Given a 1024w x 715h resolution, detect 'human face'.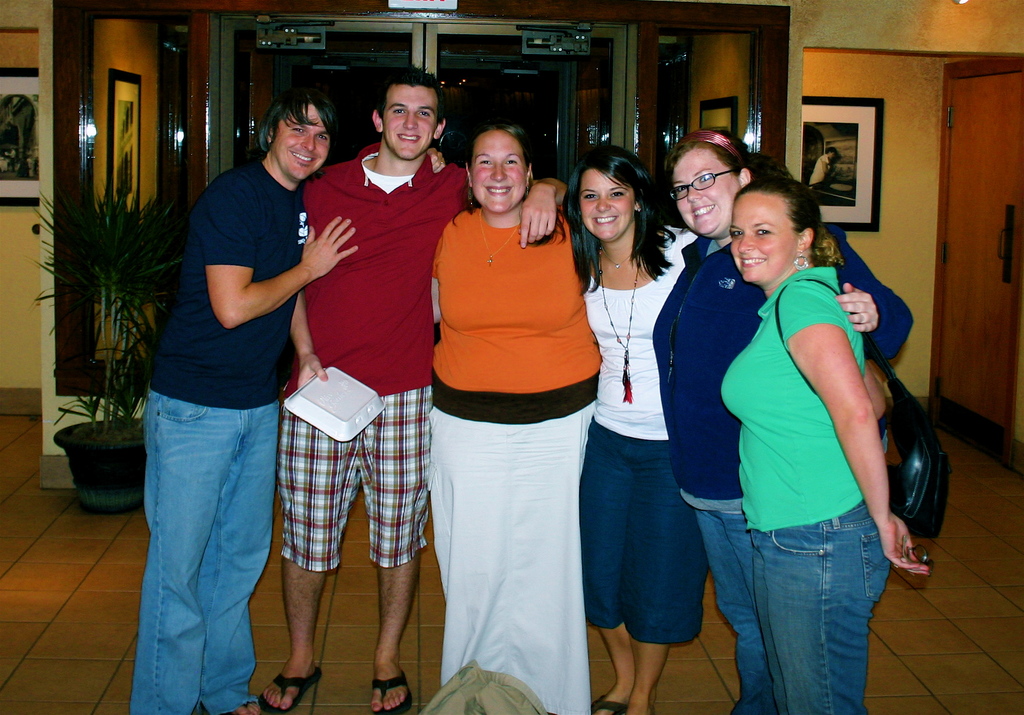
(x1=380, y1=87, x2=438, y2=161).
